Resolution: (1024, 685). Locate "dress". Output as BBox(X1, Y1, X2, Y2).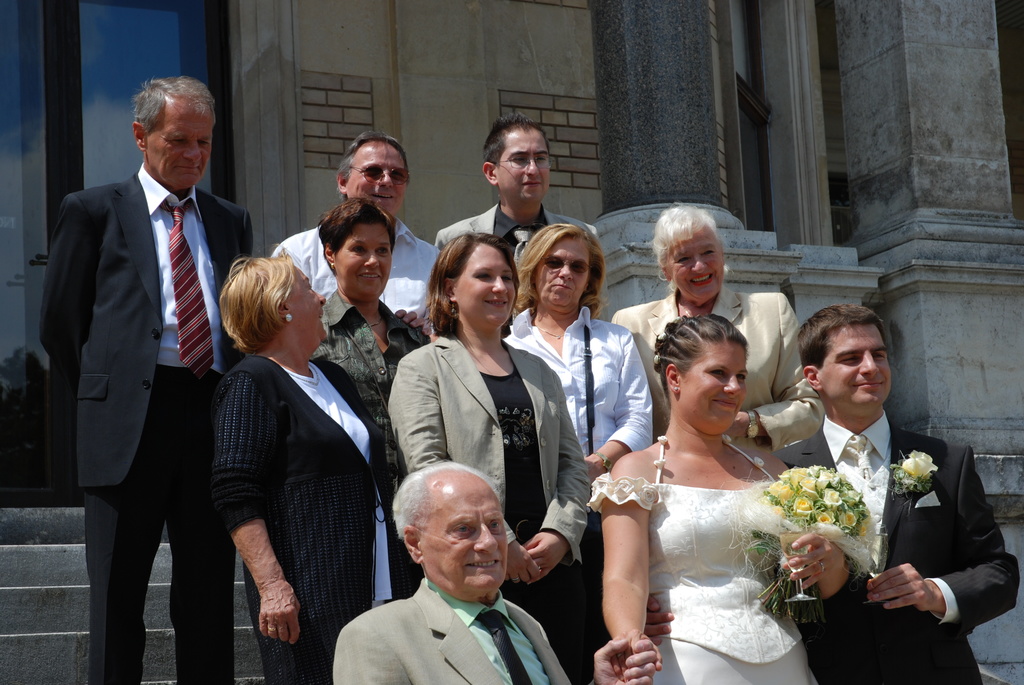
BBox(591, 336, 822, 679).
